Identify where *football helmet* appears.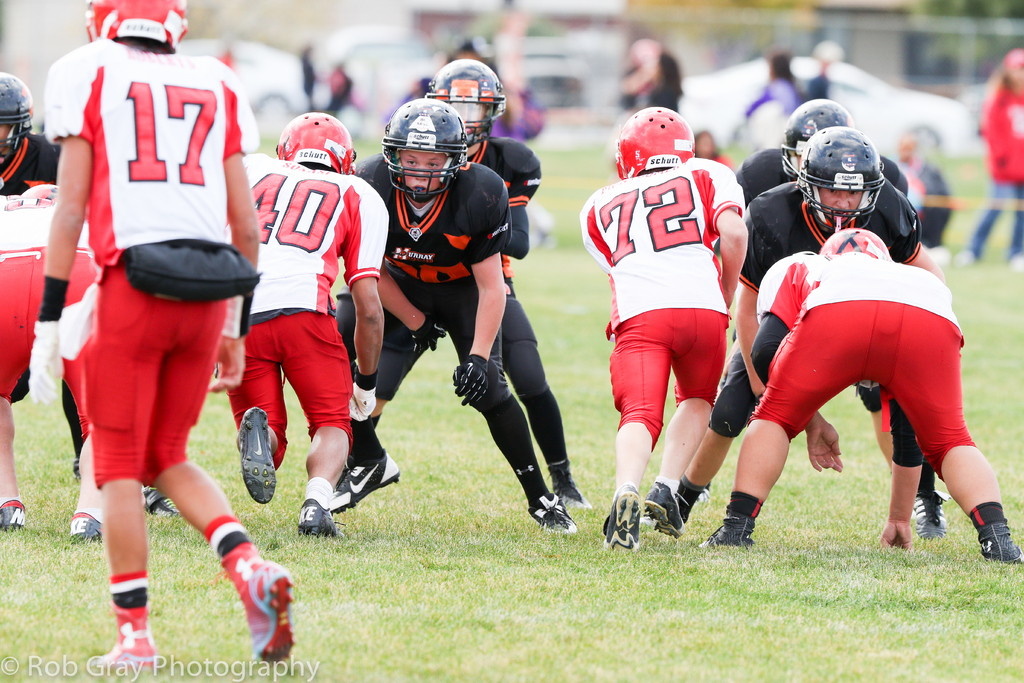
Appears at bbox=[817, 224, 892, 264].
